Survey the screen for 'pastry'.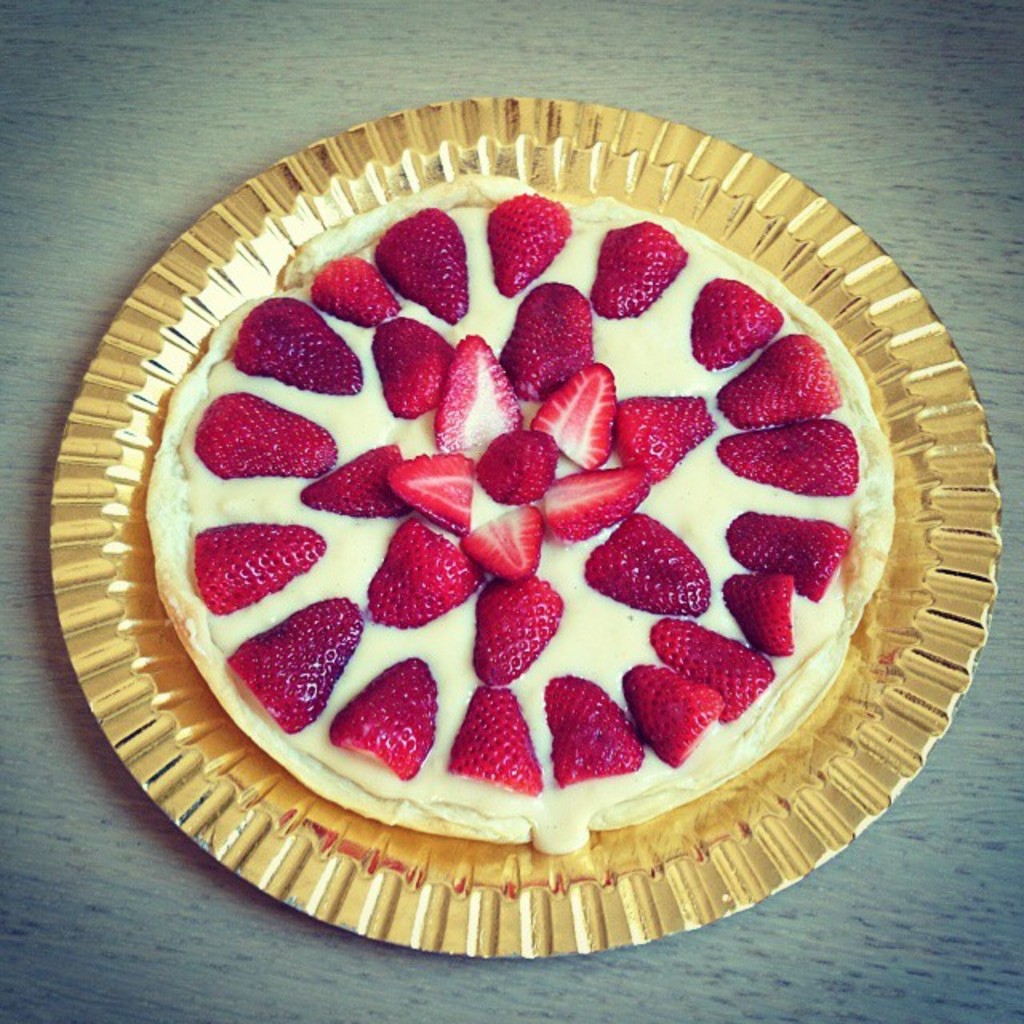
Survey found: left=597, top=515, right=739, bottom=646.
